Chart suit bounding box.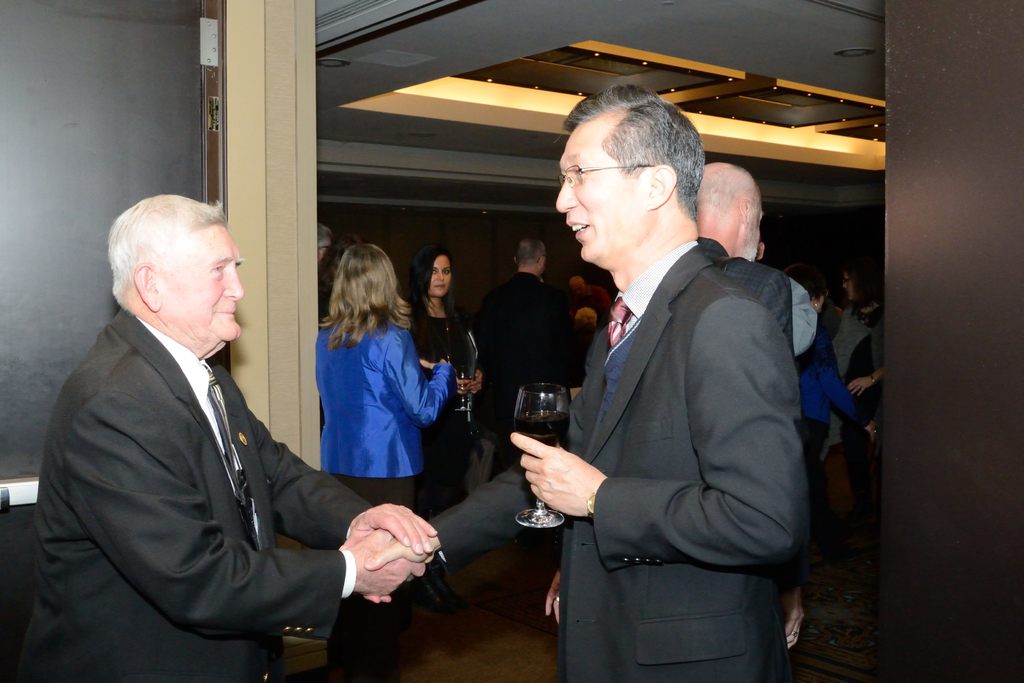
Charted: Rect(26, 227, 385, 677).
